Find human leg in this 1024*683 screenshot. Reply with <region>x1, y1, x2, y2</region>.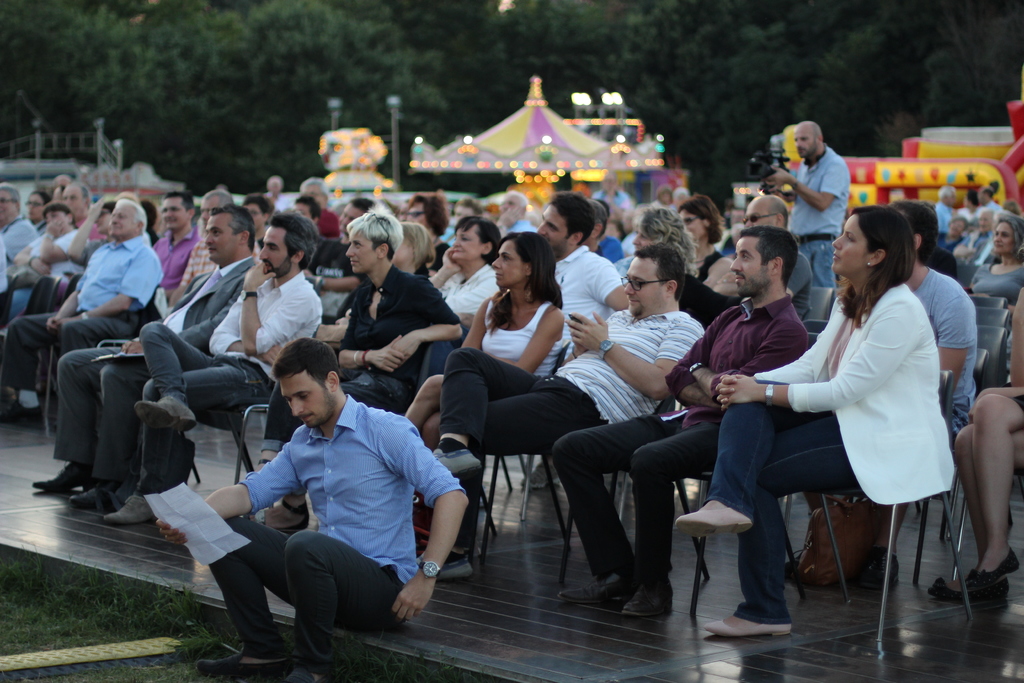
<region>102, 356, 264, 528</region>.
